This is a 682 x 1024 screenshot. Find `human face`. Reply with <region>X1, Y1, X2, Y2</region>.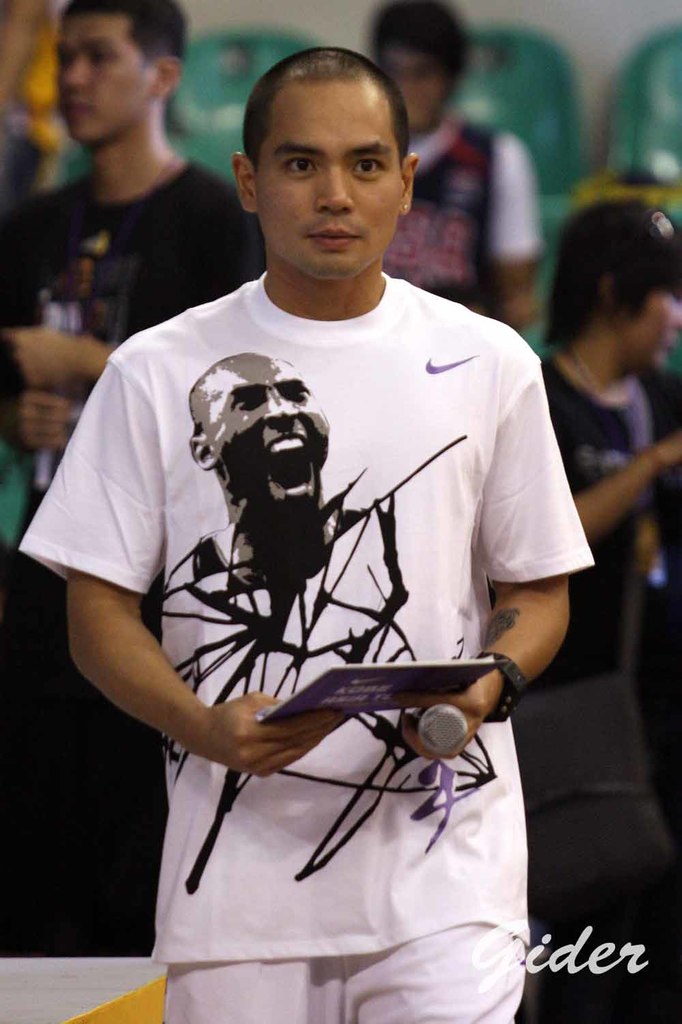
<region>618, 282, 681, 377</region>.
